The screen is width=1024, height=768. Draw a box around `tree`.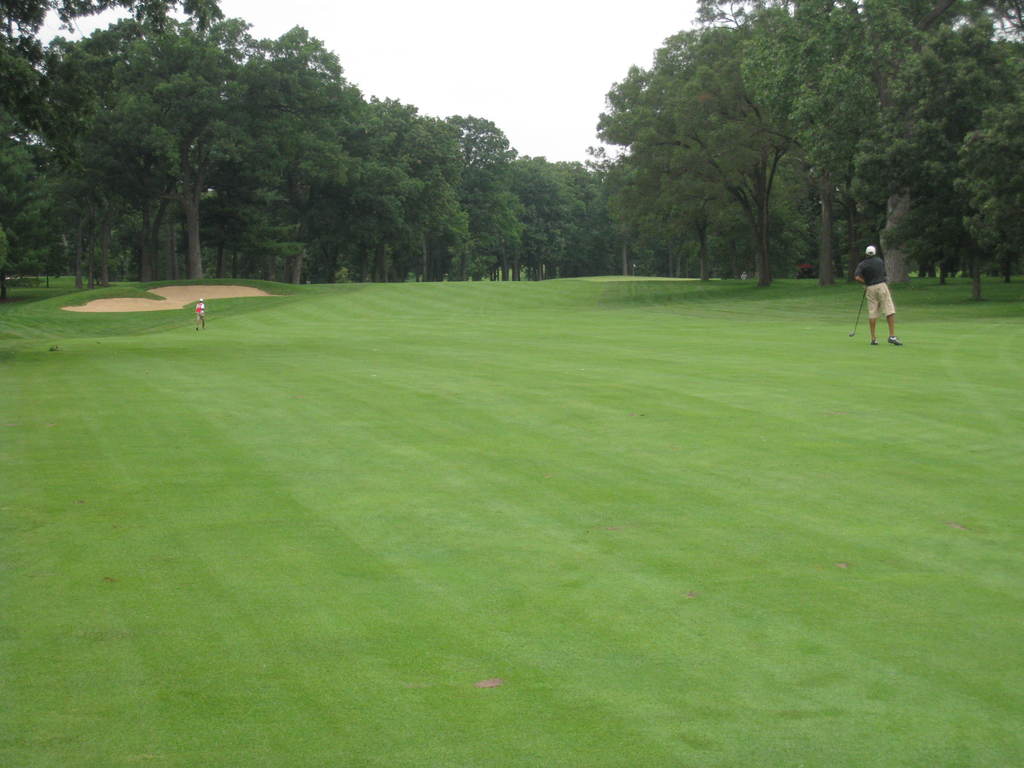
(1,0,598,289).
